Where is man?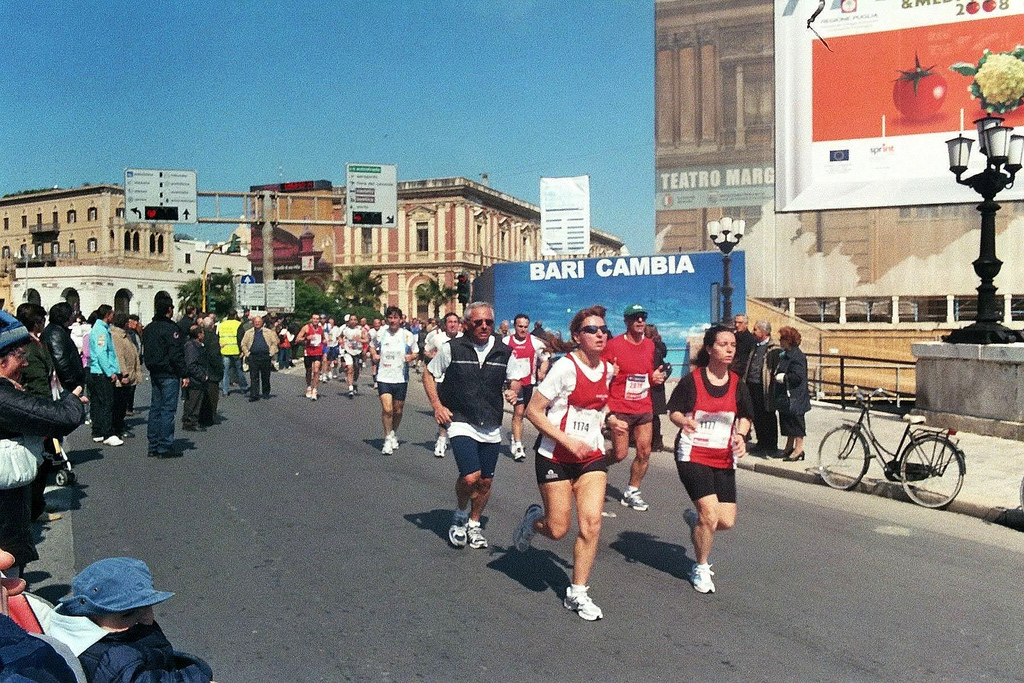
[x1=241, y1=315, x2=278, y2=405].
